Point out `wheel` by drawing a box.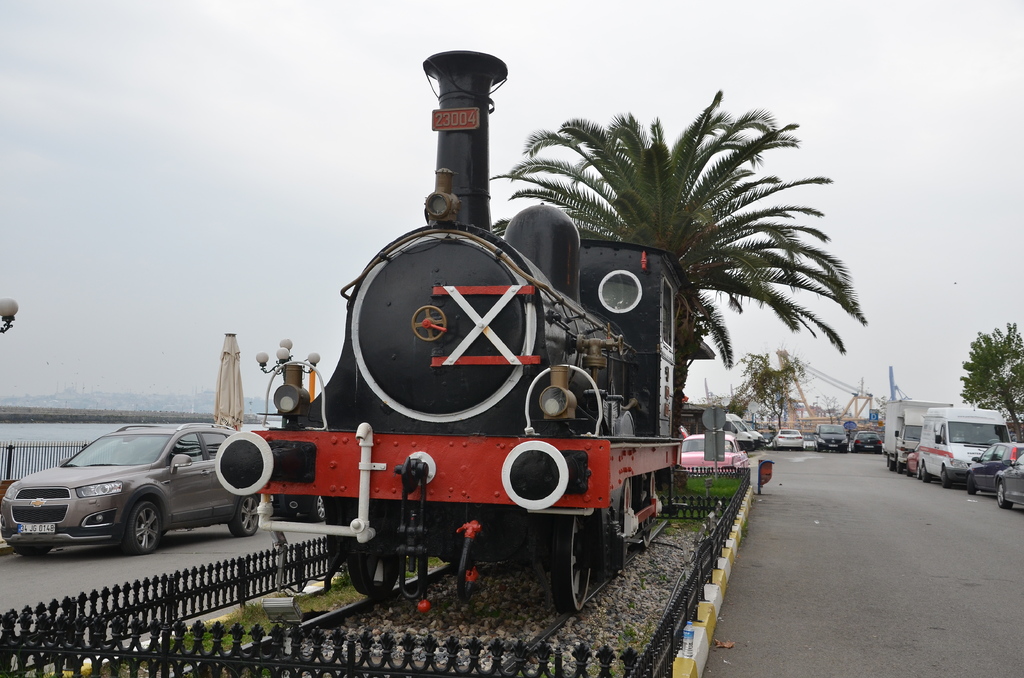
region(924, 464, 934, 485).
